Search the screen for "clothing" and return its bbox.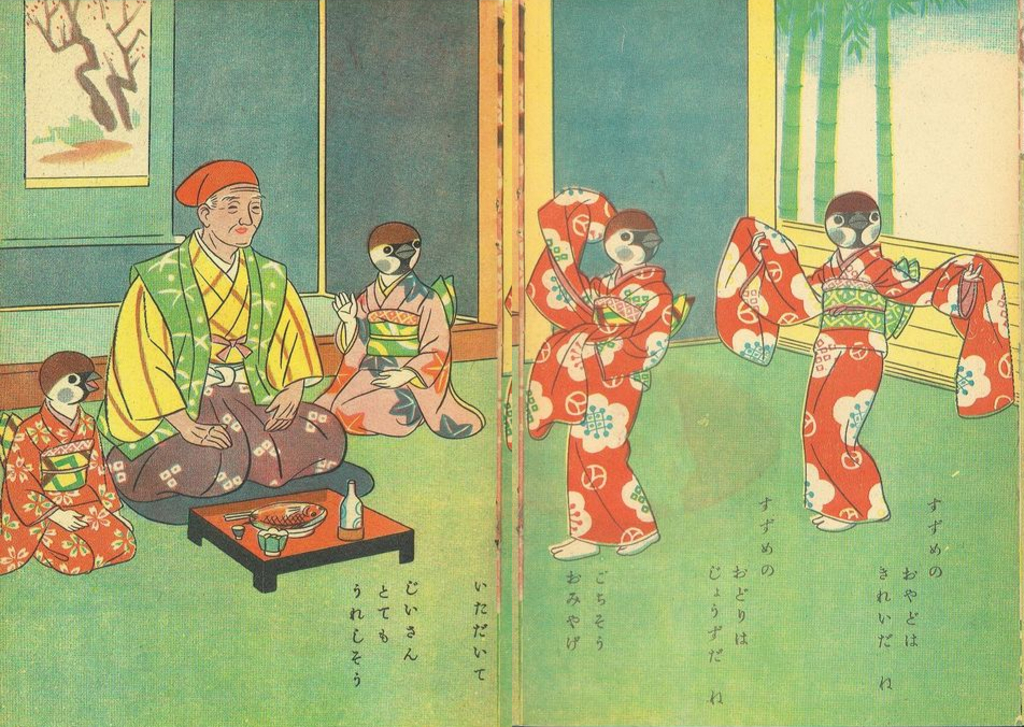
Found: <region>517, 190, 674, 556</region>.
